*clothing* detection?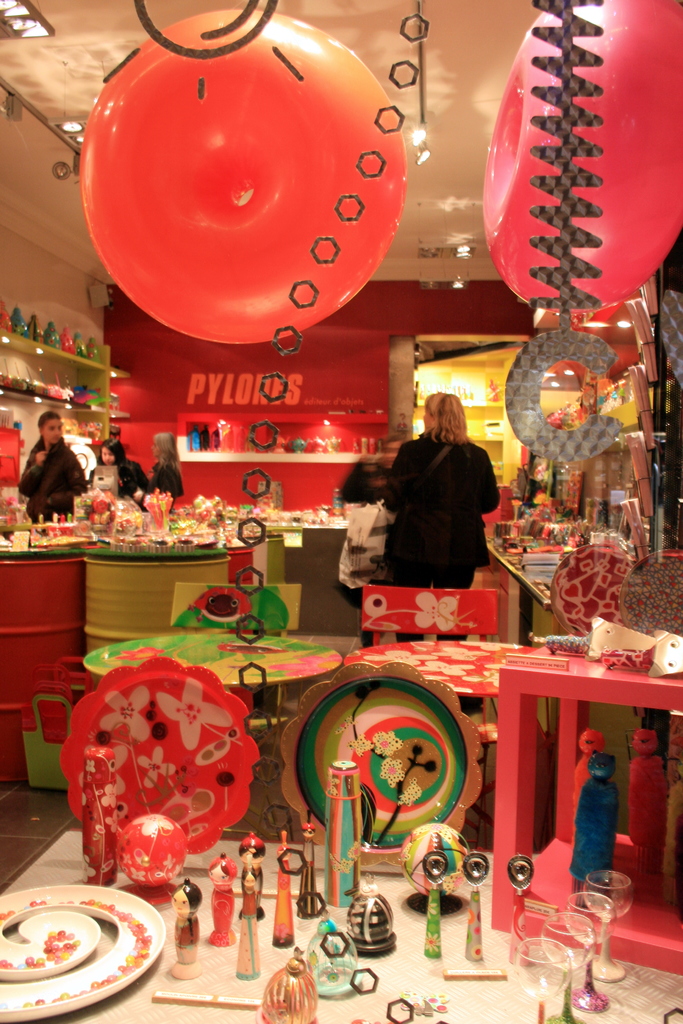
rect(10, 436, 81, 533)
